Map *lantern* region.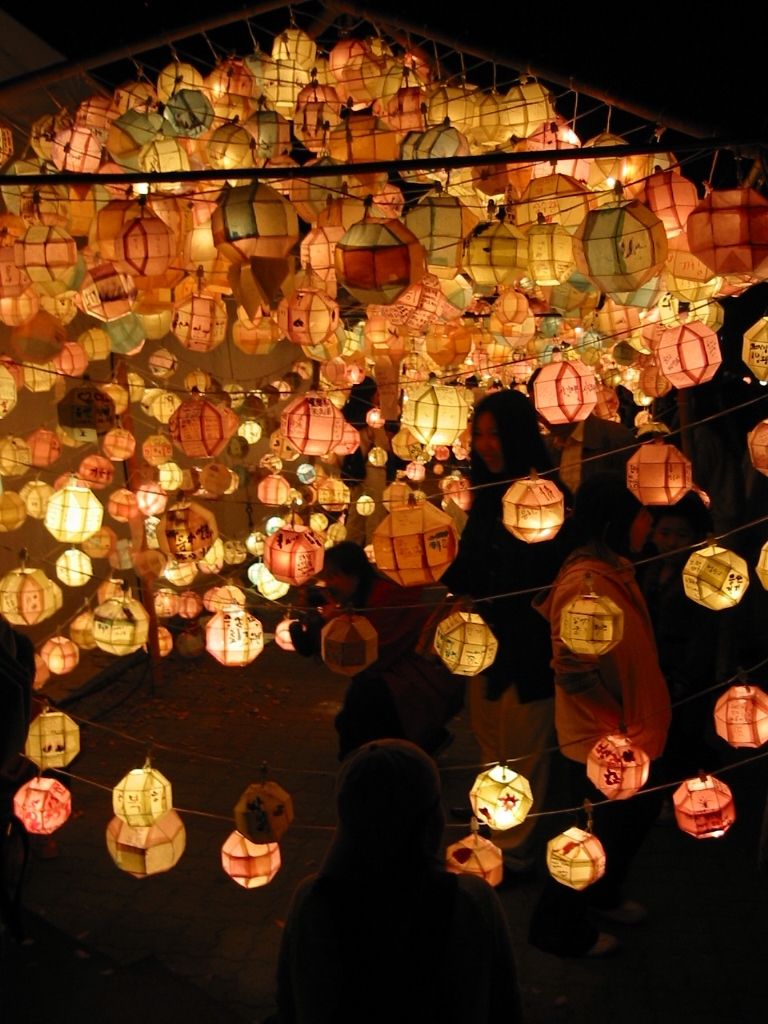
Mapped to [119,374,144,401].
